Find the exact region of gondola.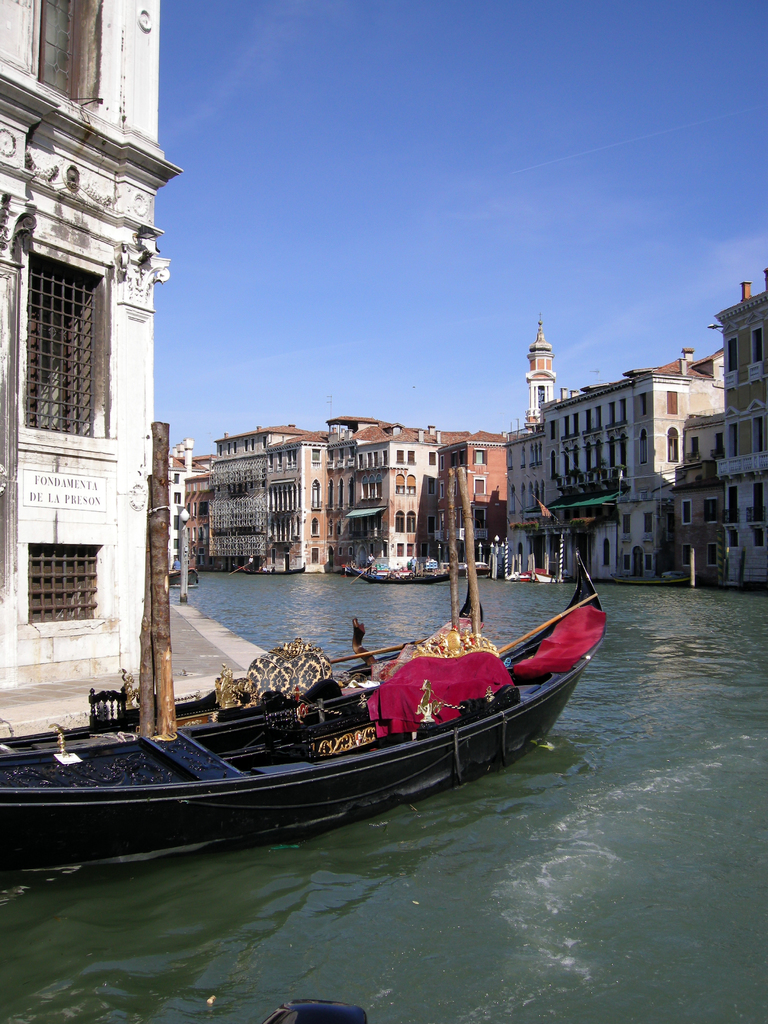
Exact region: [left=356, top=564, right=455, bottom=584].
